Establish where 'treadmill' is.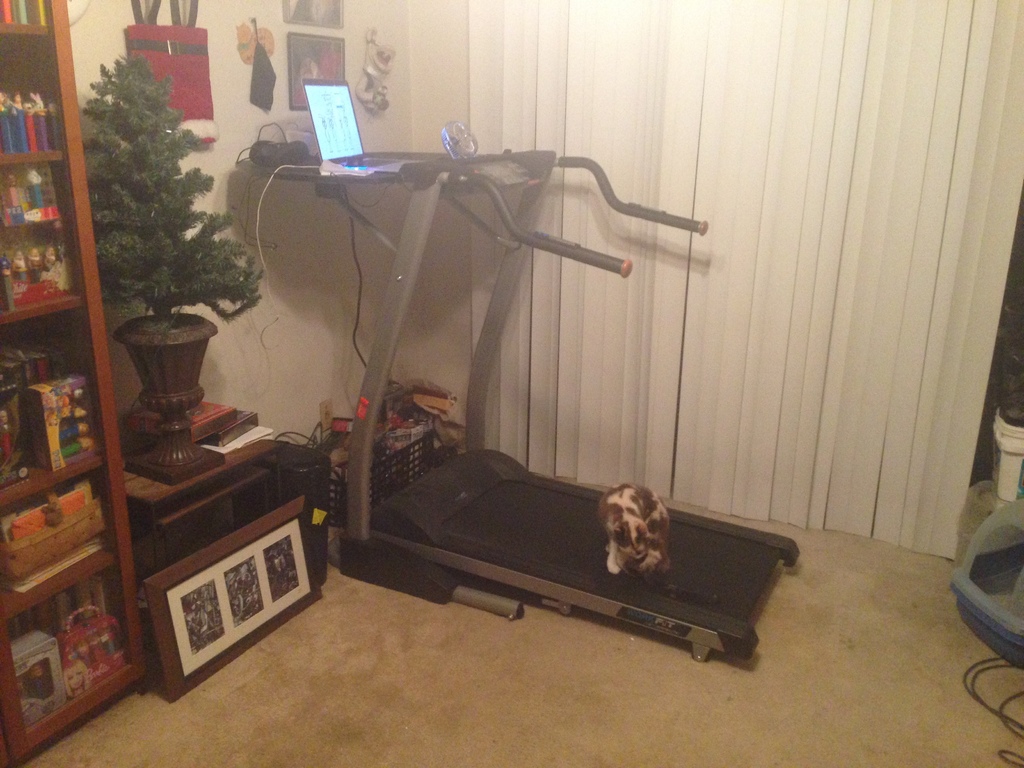
Established at bbox=[228, 132, 808, 666].
